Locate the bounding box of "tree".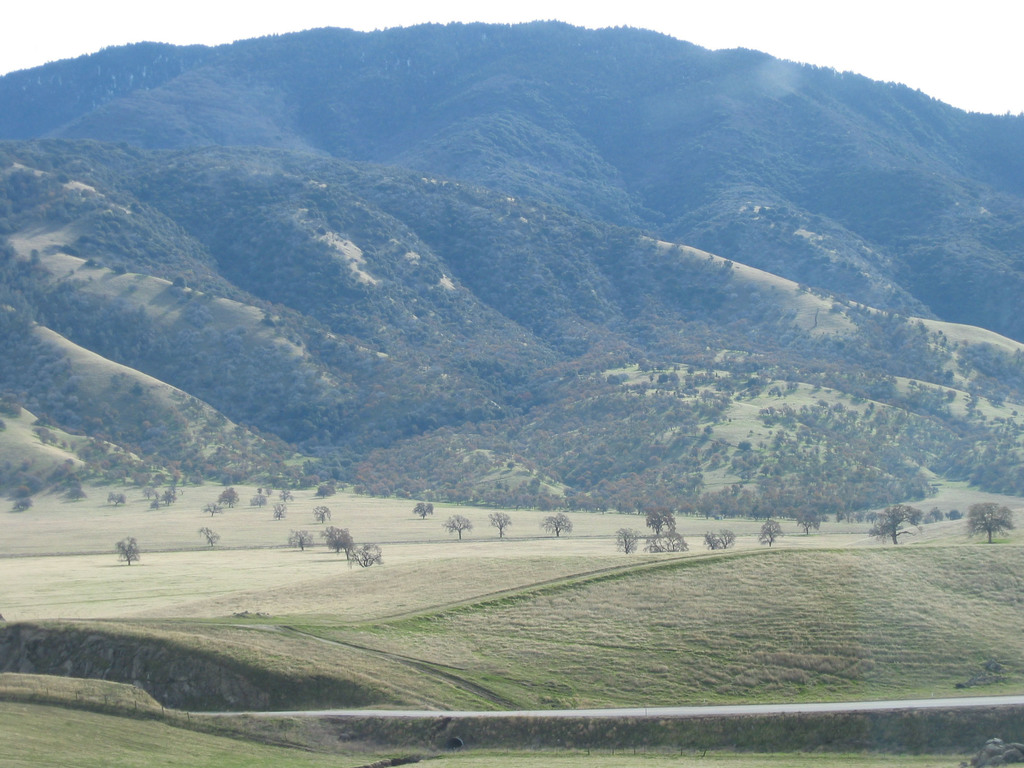
Bounding box: 547, 513, 571, 534.
